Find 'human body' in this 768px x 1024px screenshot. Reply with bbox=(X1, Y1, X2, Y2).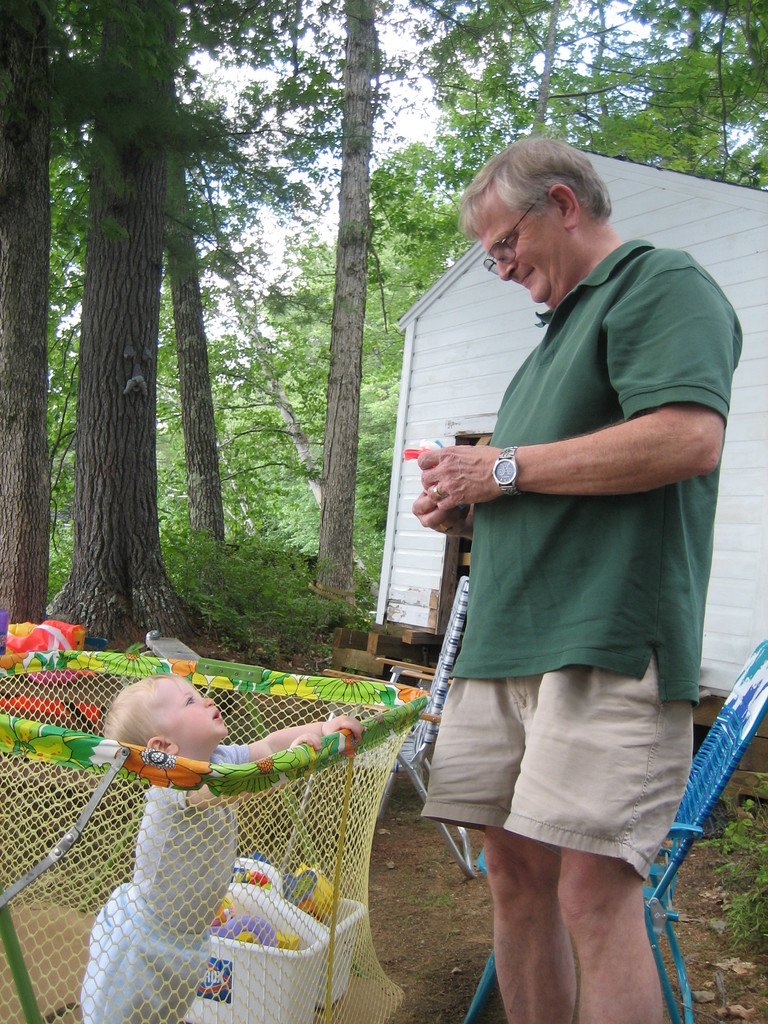
bbox=(74, 715, 370, 1023).
